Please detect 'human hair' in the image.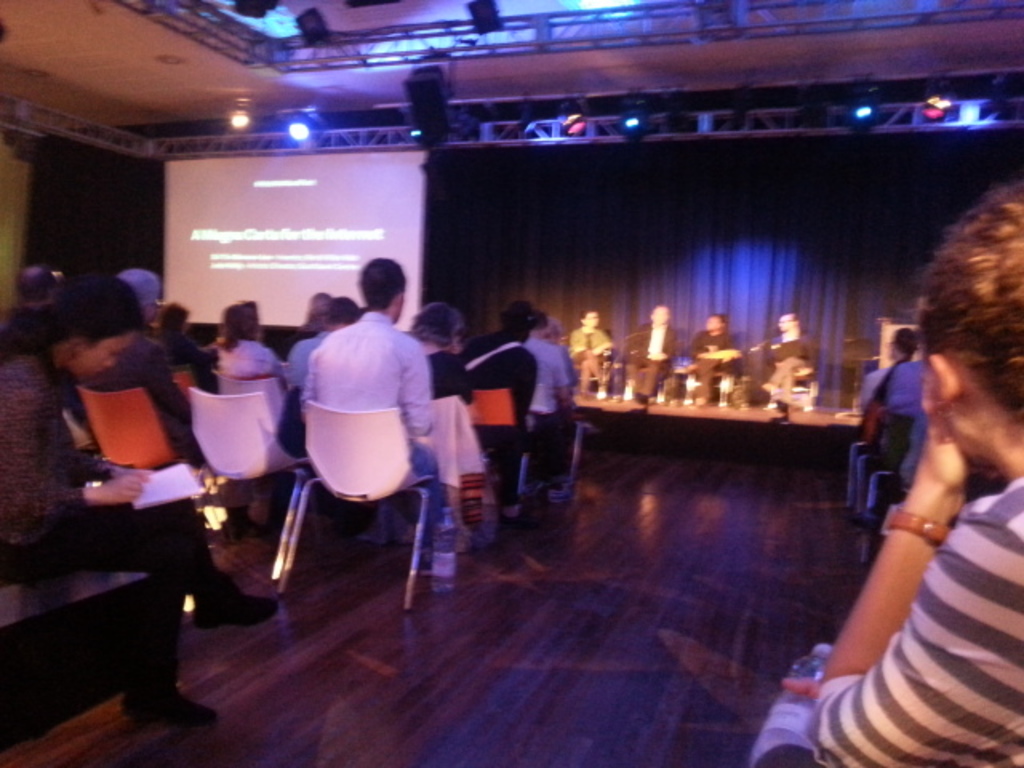
912/181/1022/419.
